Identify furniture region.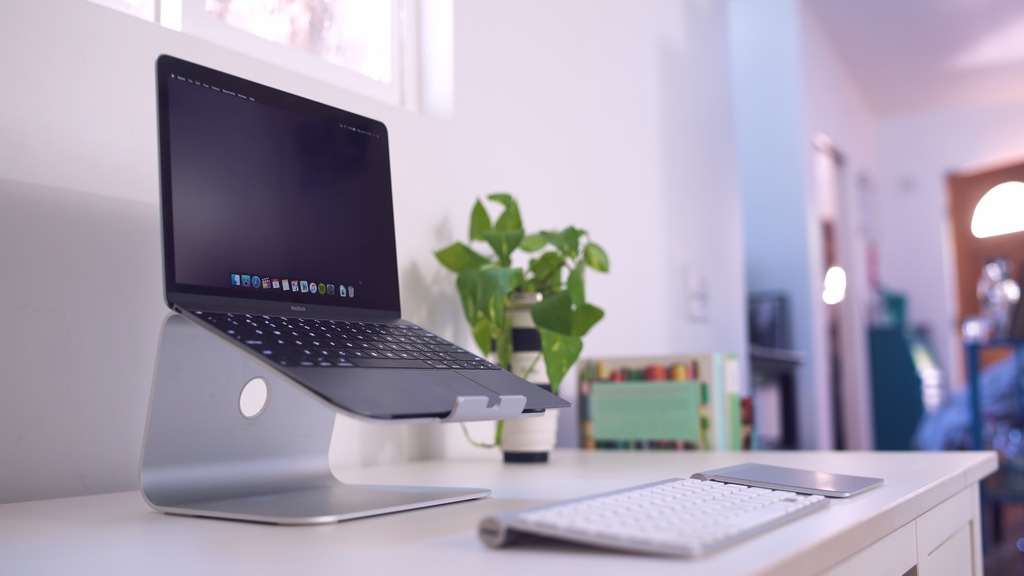
Region: {"x1": 0, "y1": 451, "x2": 997, "y2": 575}.
